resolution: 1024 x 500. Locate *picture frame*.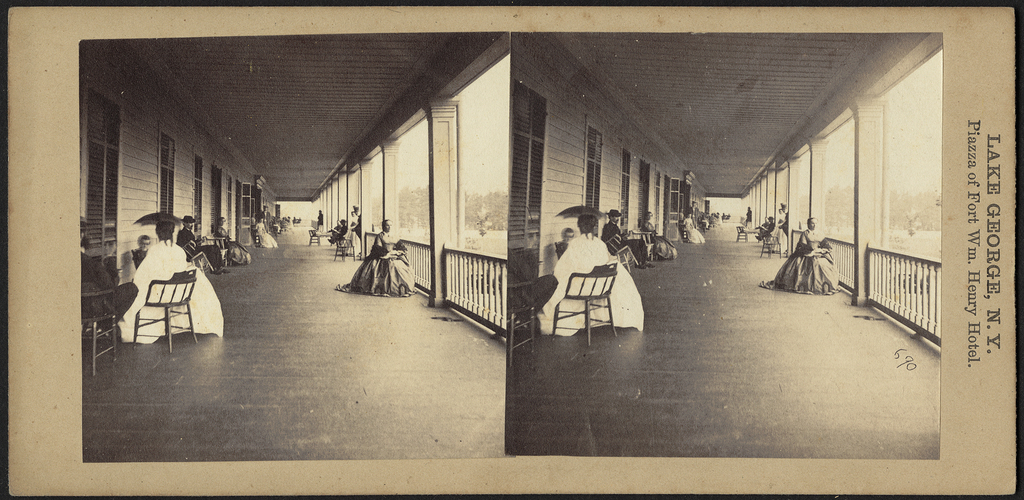
{"x1": 505, "y1": 31, "x2": 936, "y2": 460}.
